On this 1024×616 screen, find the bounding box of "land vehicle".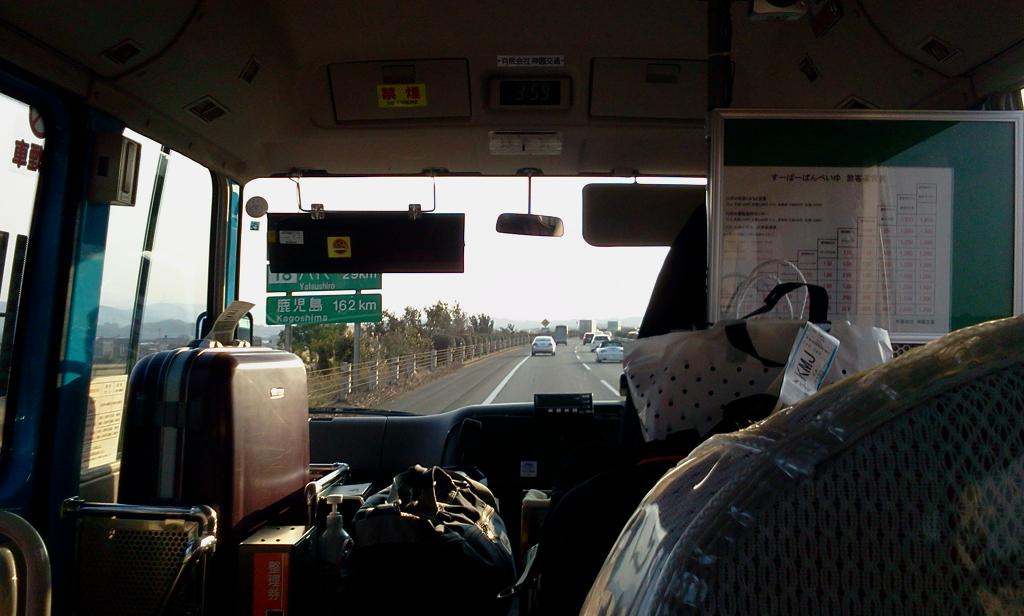
Bounding box: 552/321/568/345.
